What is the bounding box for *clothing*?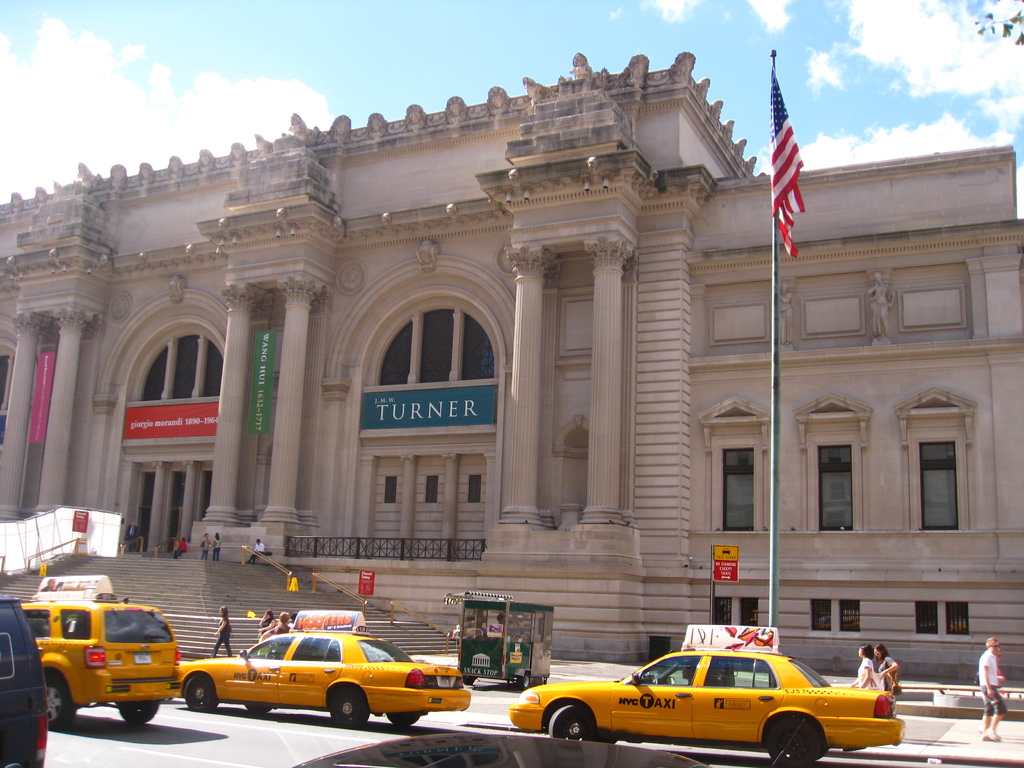
bbox=[204, 538, 212, 559].
